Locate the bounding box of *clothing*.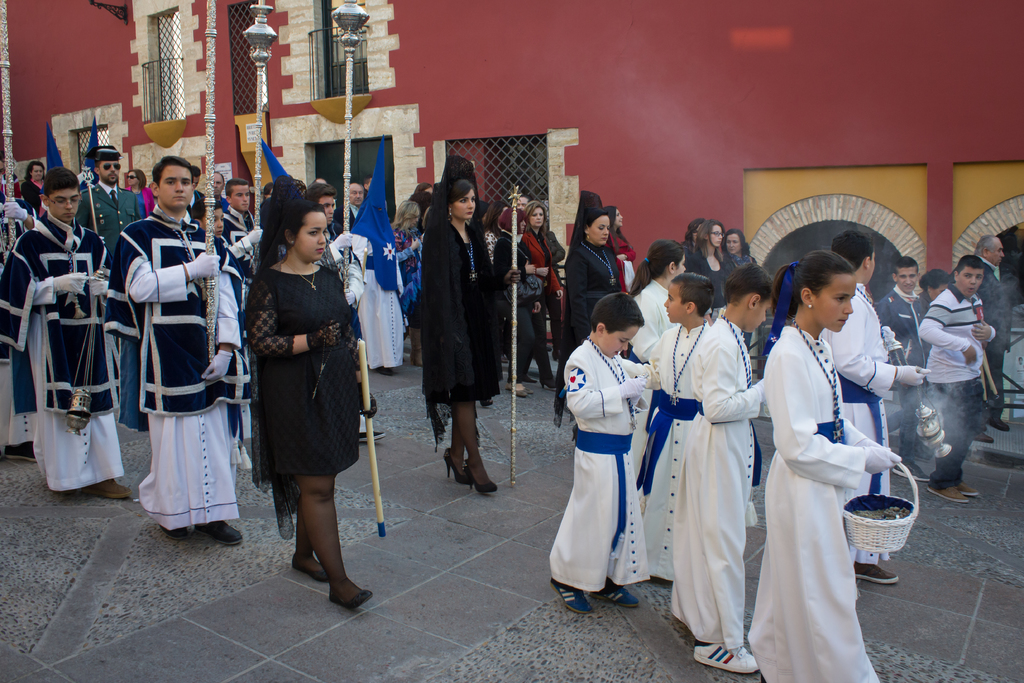
Bounding box: select_region(559, 242, 621, 409).
